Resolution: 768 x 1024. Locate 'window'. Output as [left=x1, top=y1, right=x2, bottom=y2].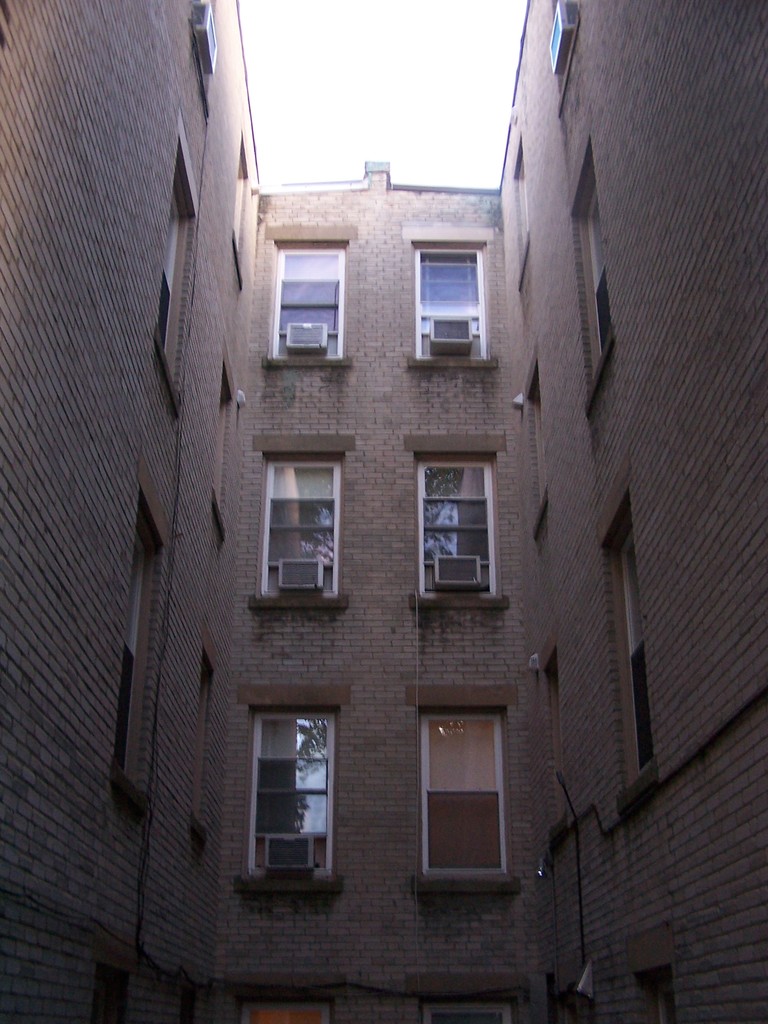
[left=552, top=0, right=589, bottom=122].
